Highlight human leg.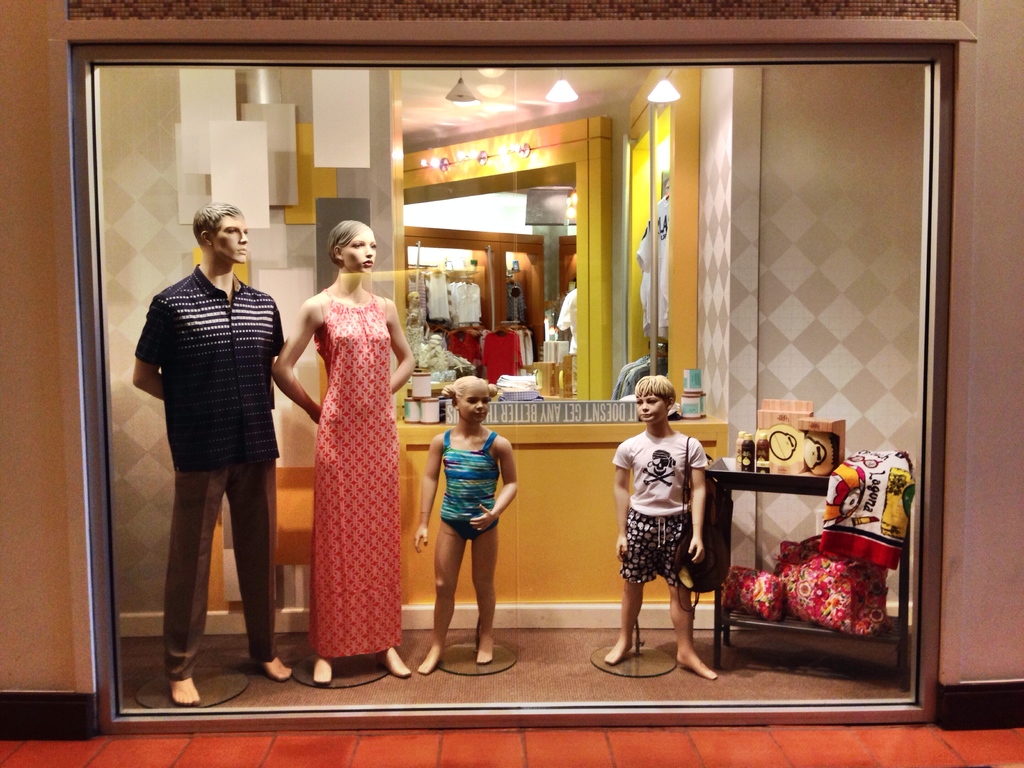
Highlighted region: rect(229, 458, 292, 680).
